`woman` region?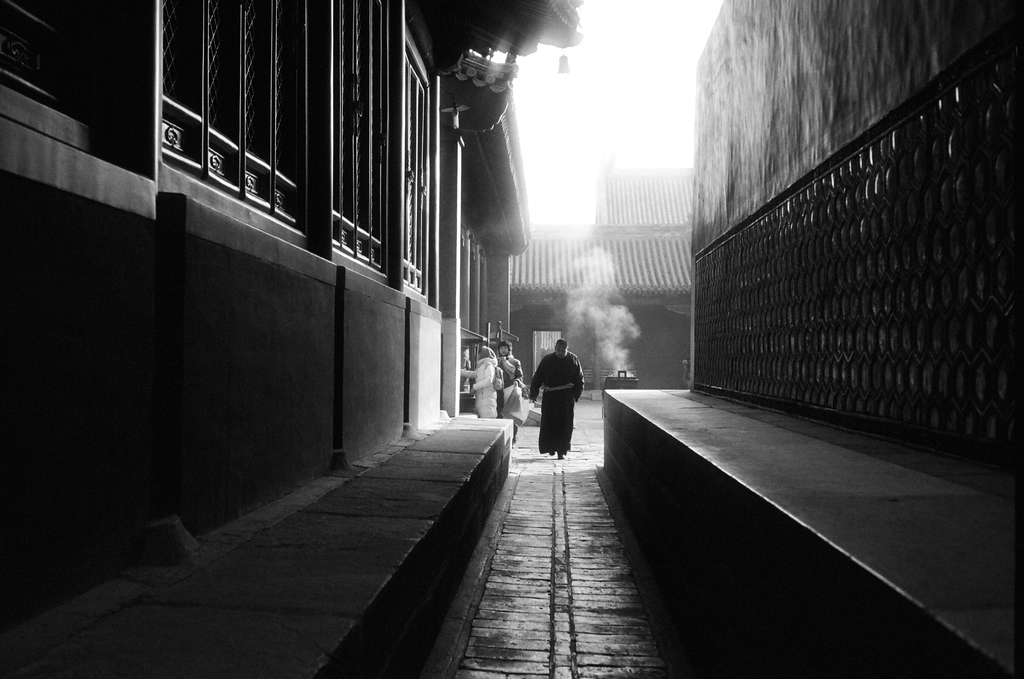
BBox(494, 340, 522, 447)
